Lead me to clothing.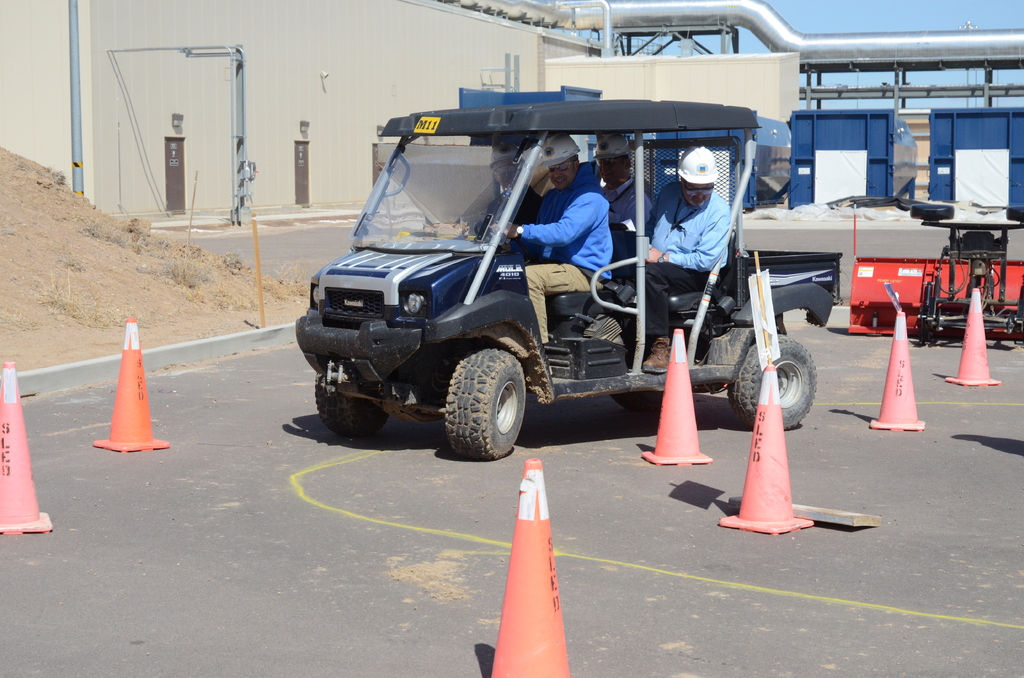
Lead to 625:178:728:332.
